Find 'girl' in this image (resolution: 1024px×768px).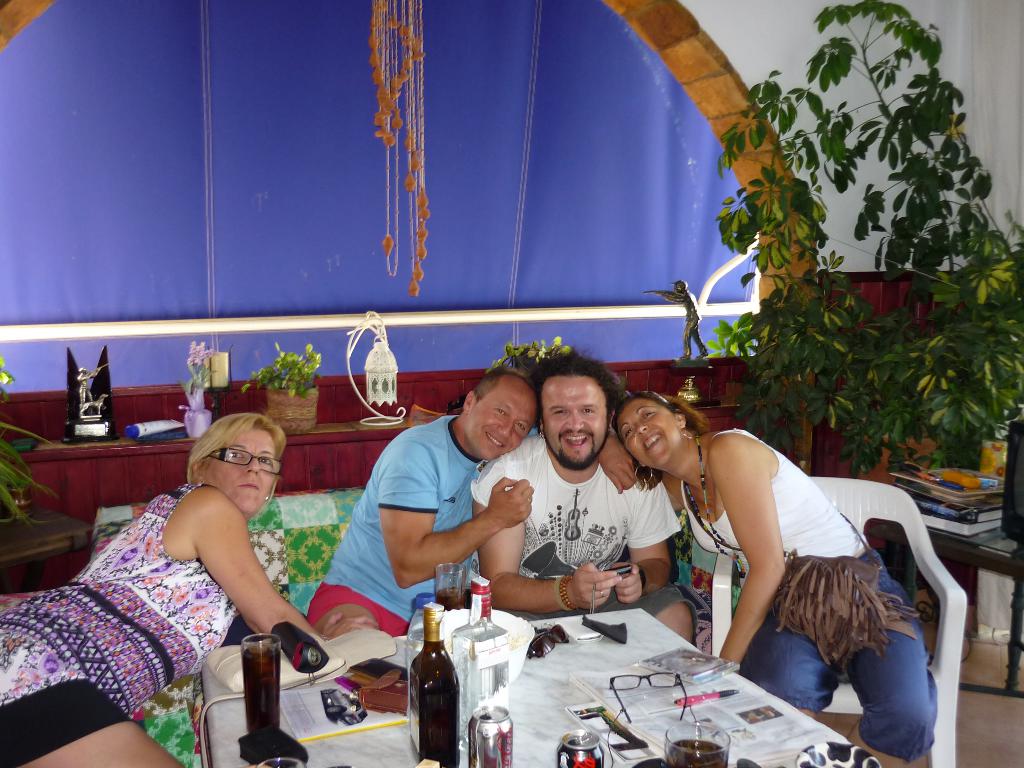
l=599, t=385, r=940, b=767.
